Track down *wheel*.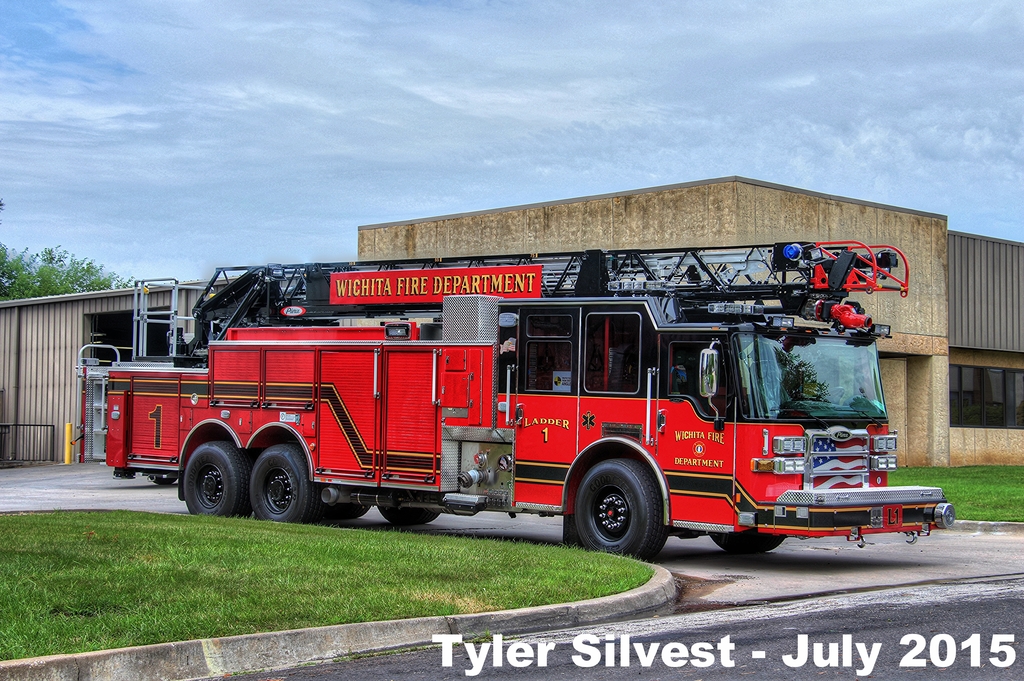
Tracked to [left=246, top=445, right=319, bottom=525].
